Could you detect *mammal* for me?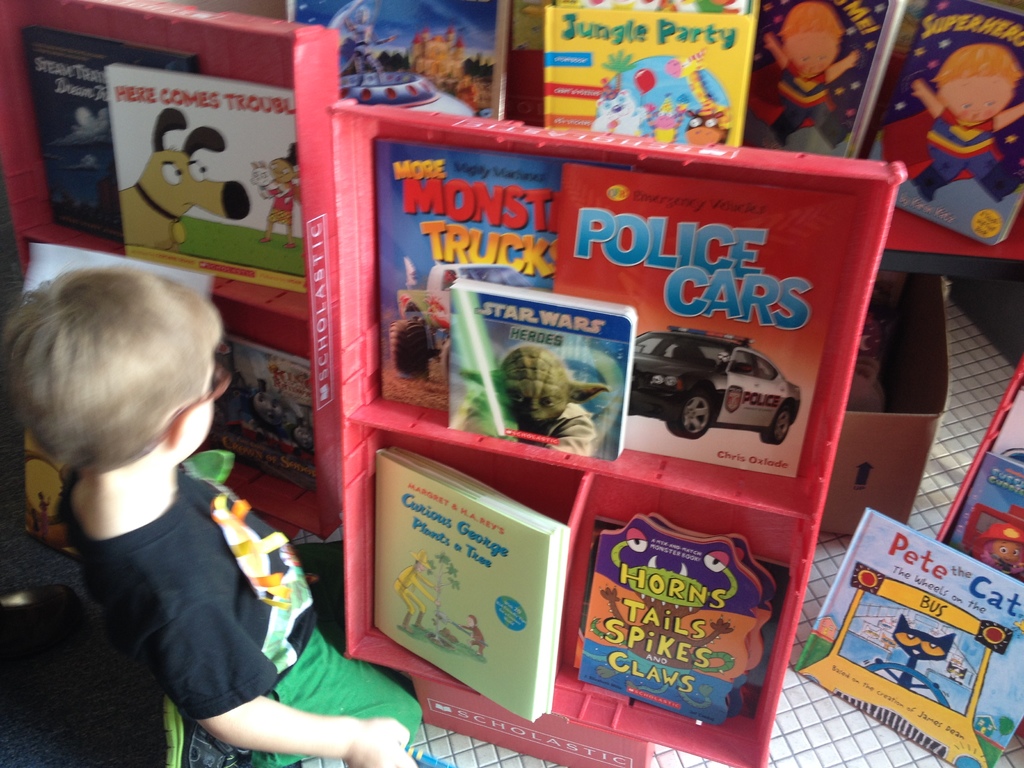
Detection result: select_region(767, 2, 867, 147).
